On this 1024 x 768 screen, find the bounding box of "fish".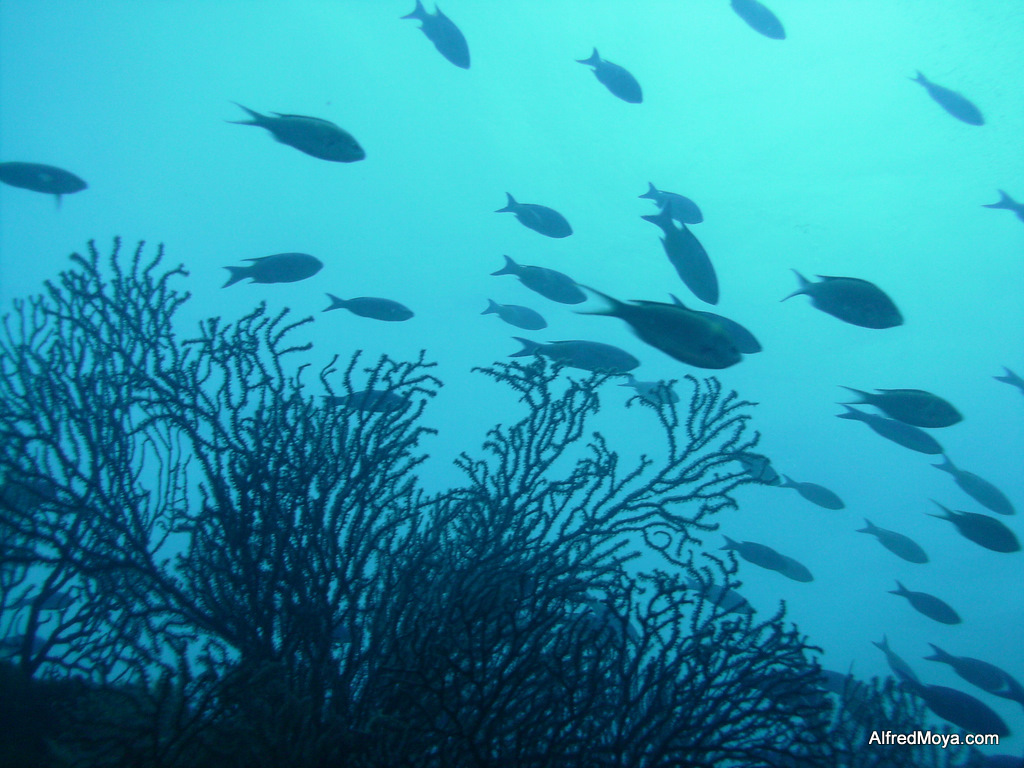
Bounding box: box(493, 249, 583, 300).
